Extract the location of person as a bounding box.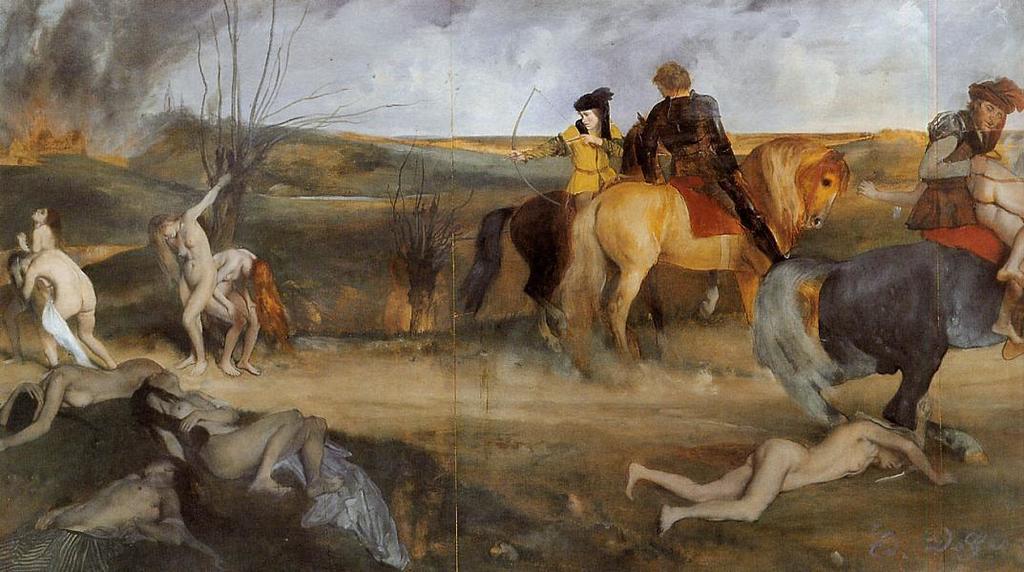
(left=508, top=87, right=626, bottom=222).
